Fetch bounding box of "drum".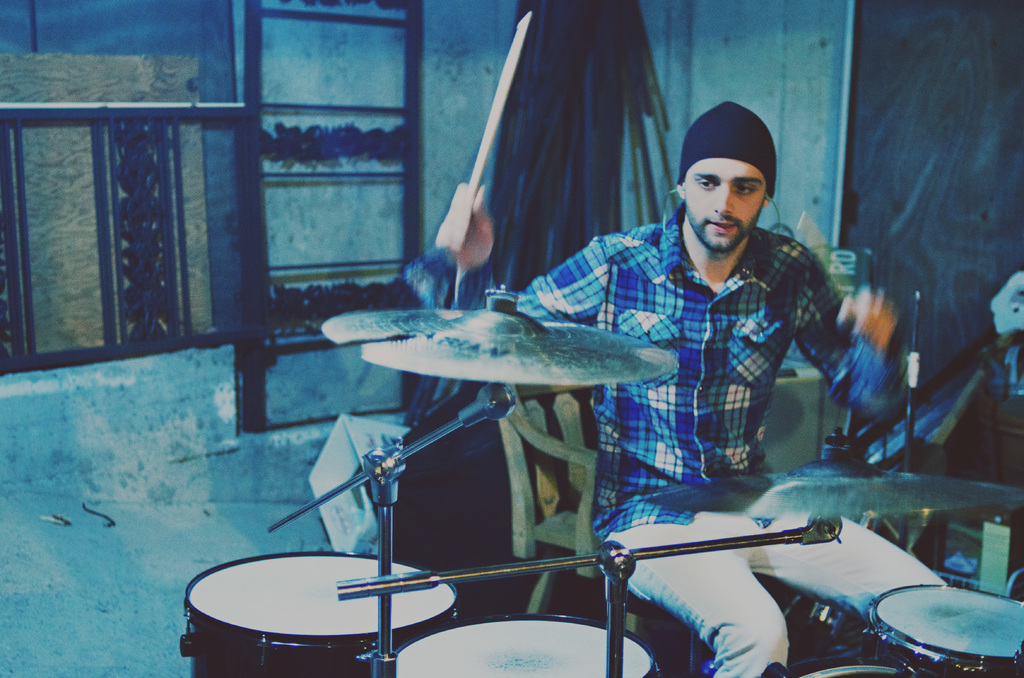
Bbox: region(378, 602, 665, 677).
